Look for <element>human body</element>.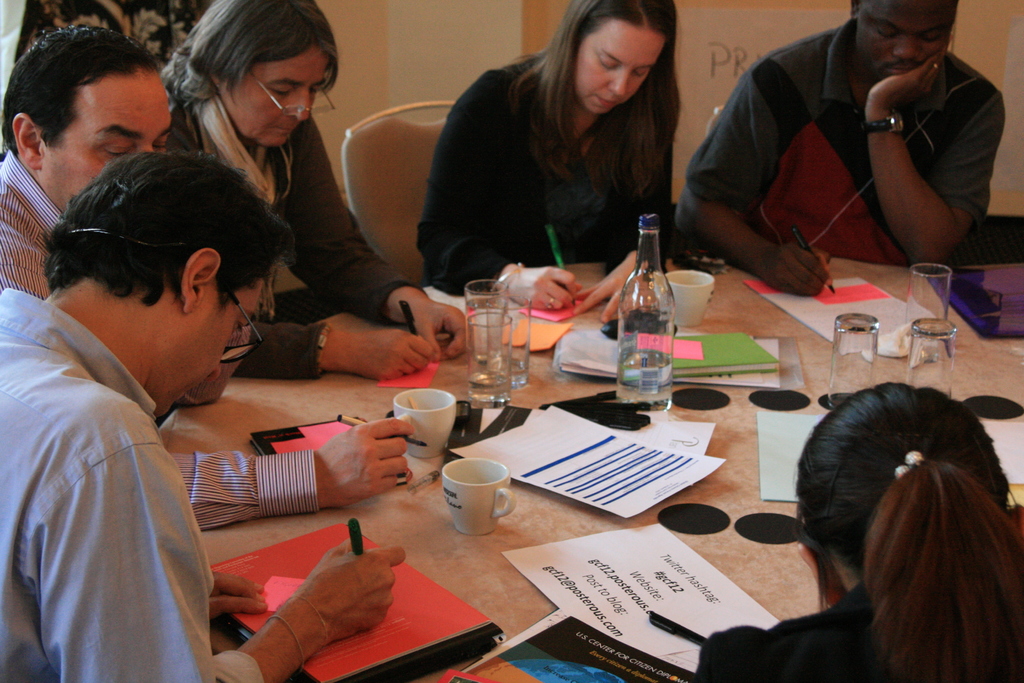
Found: bbox=(716, 0, 1012, 286).
